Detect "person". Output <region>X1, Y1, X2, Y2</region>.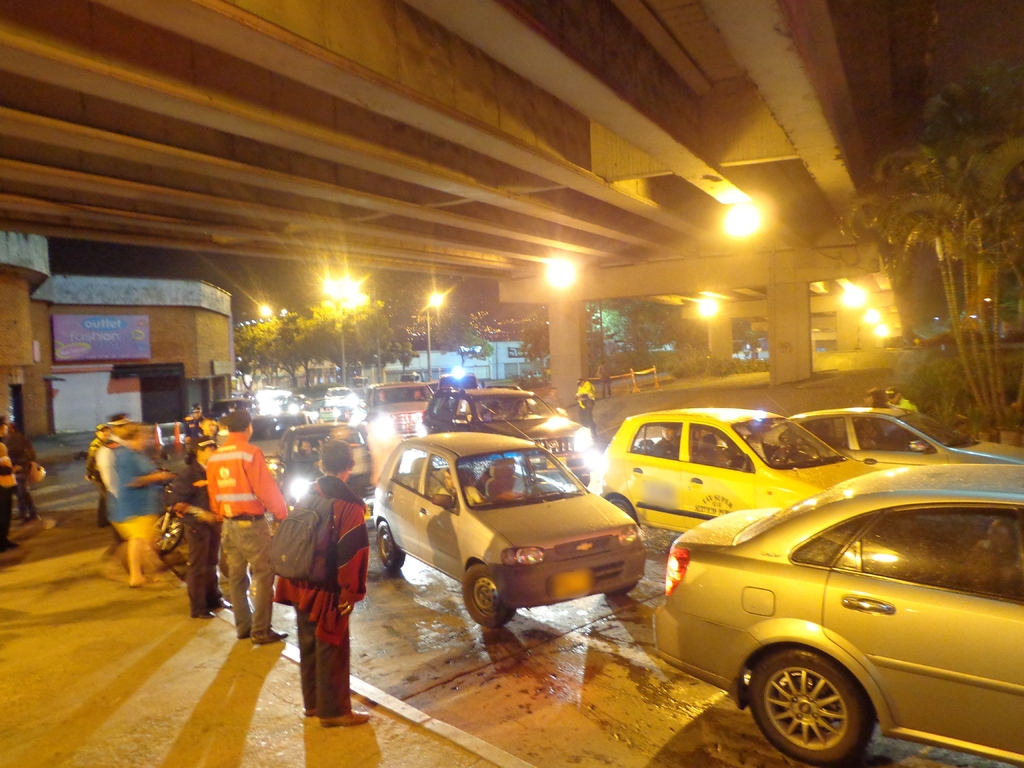
<region>18, 425, 36, 514</region>.
